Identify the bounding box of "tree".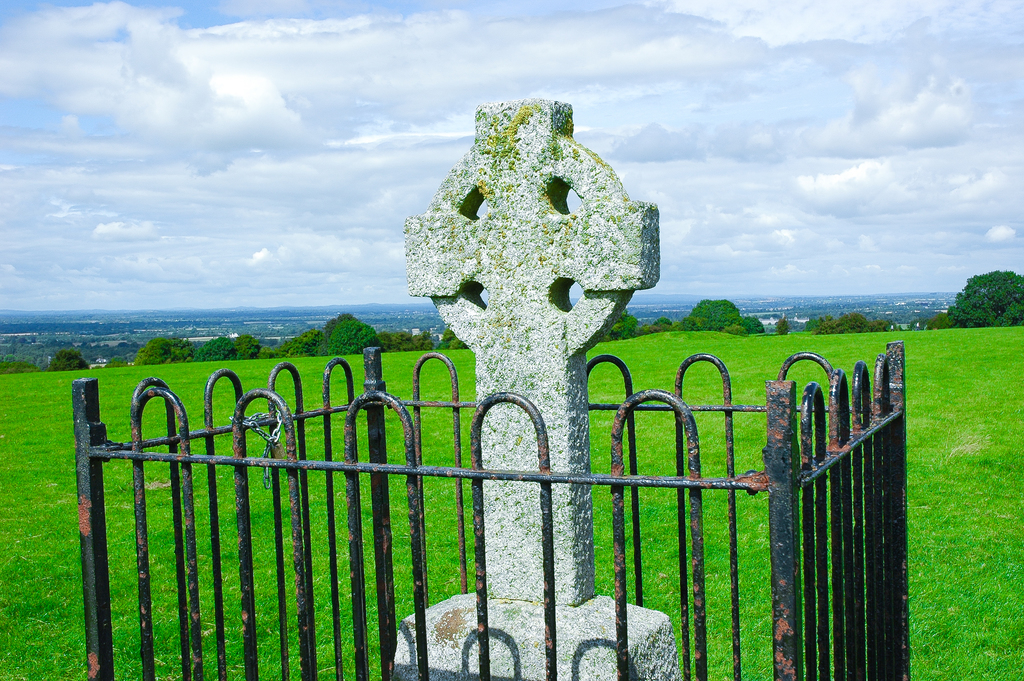
x1=952, y1=269, x2=1023, y2=322.
